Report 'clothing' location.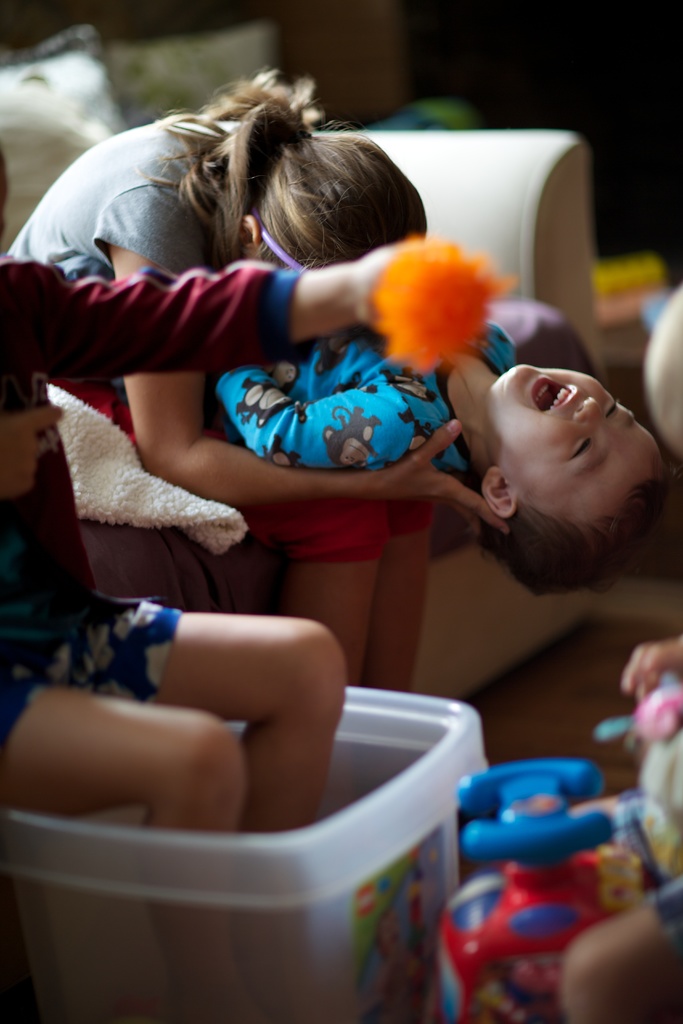
Report: region(4, 116, 445, 563).
